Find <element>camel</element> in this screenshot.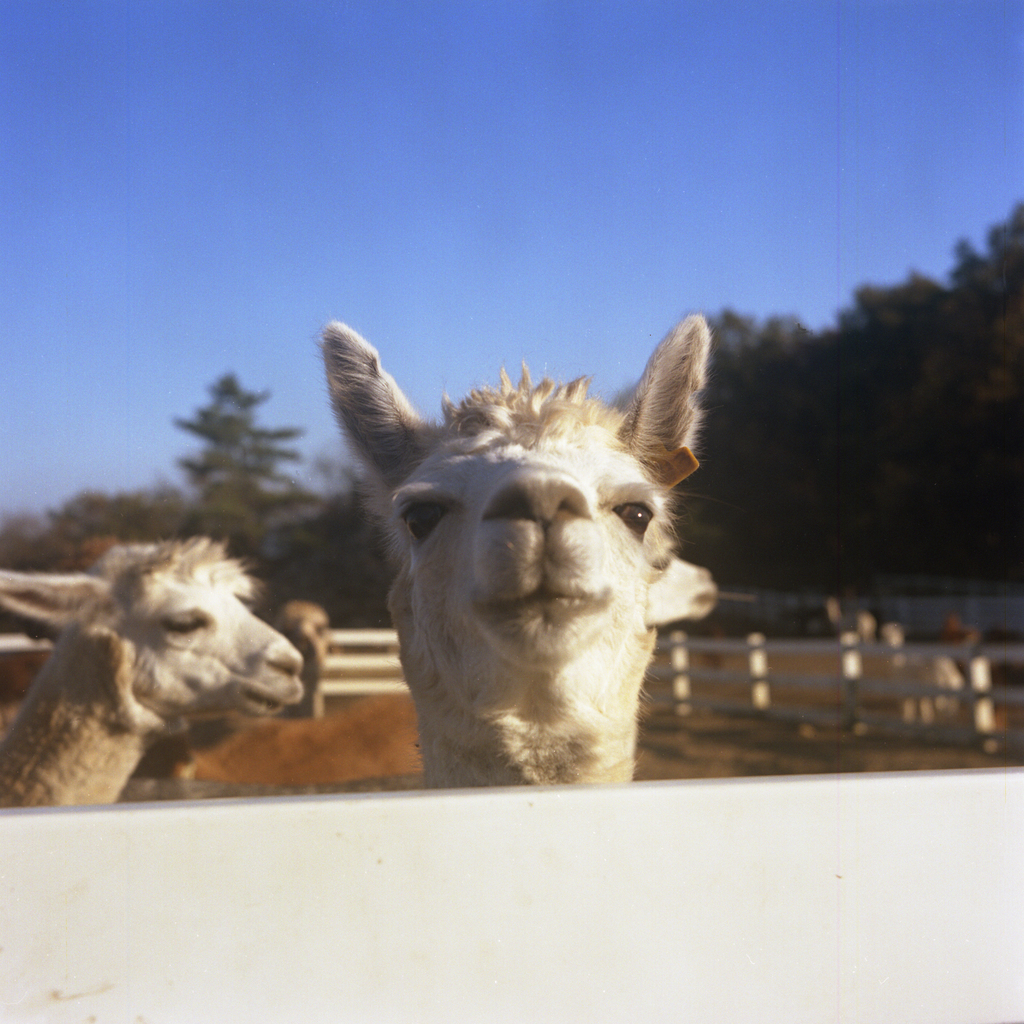
The bounding box for <element>camel</element> is box=[317, 282, 756, 774].
